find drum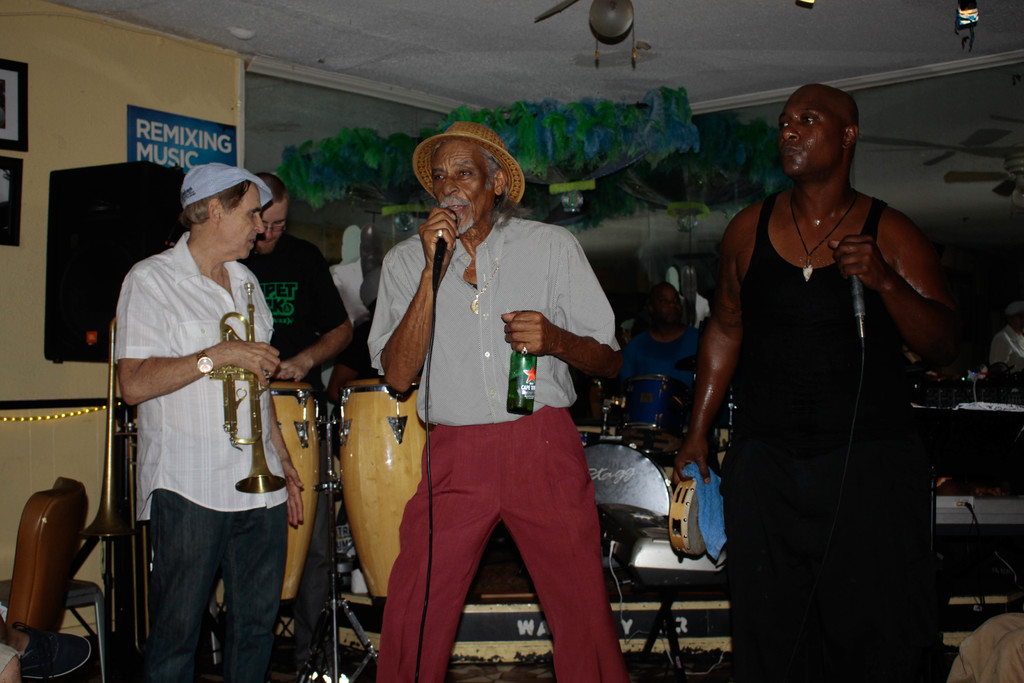
region(615, 375, 694, 457)
